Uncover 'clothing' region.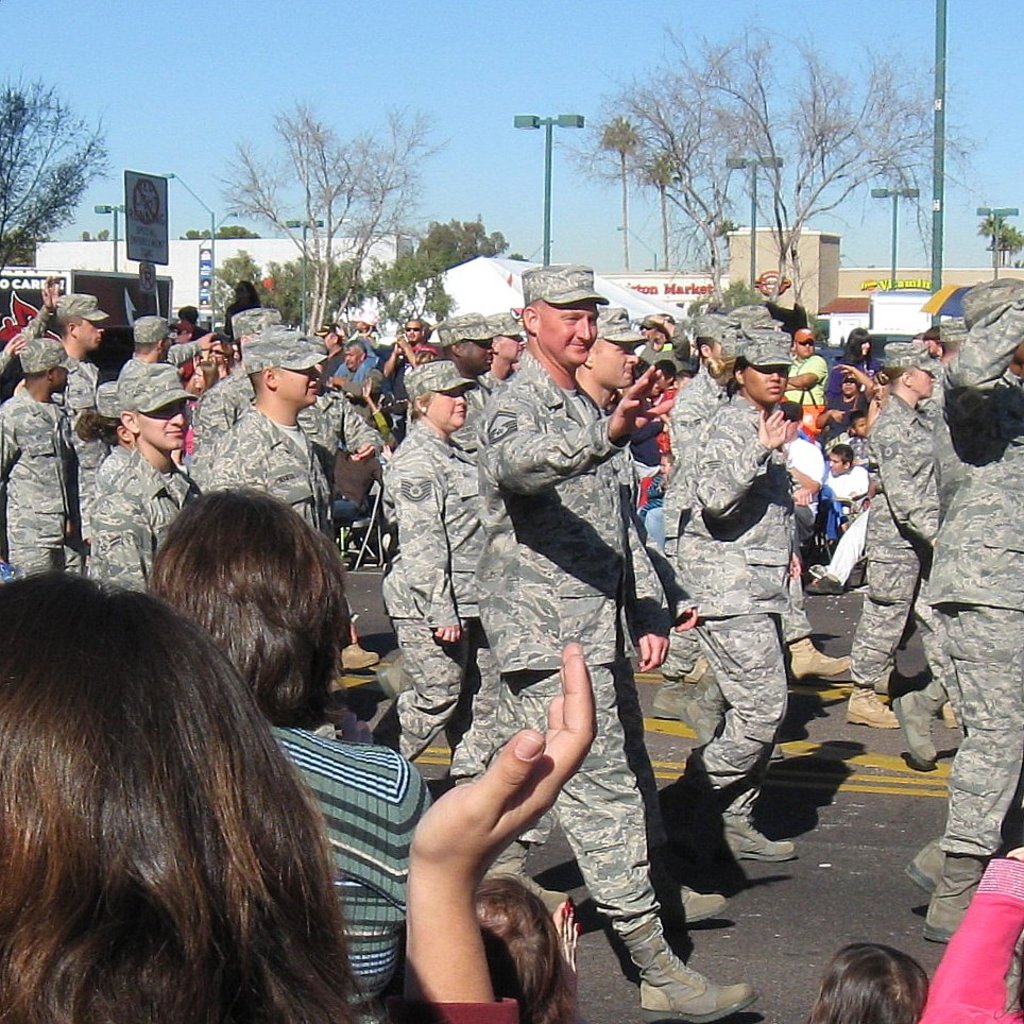
Uncovered: (787,341,829,402).
